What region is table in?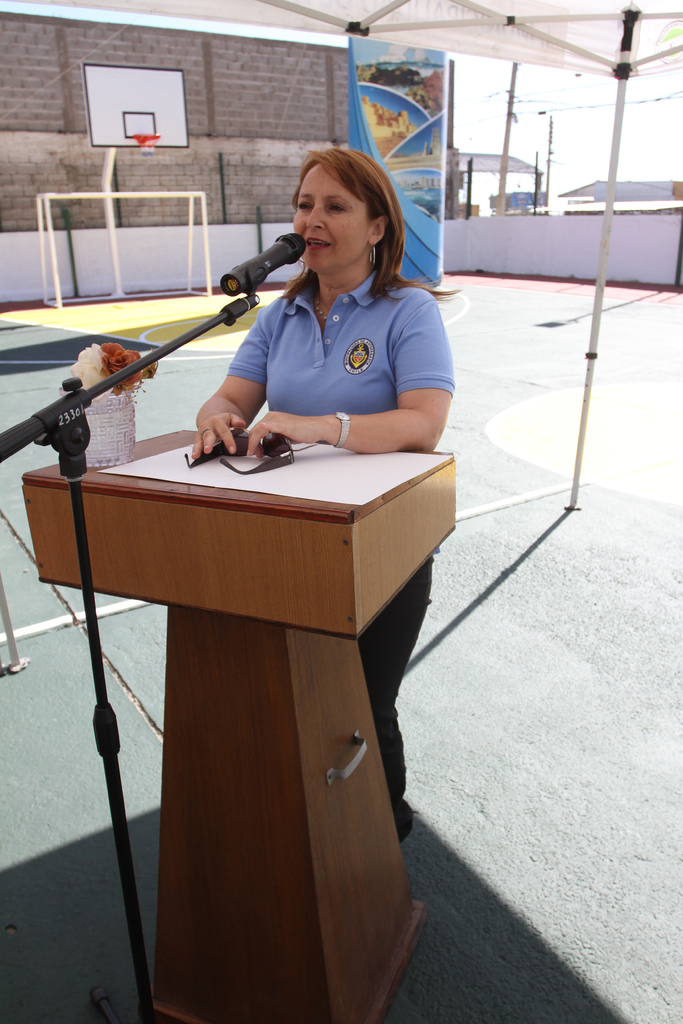
[x1=21, y1=409, x2=450, y2=1023].
